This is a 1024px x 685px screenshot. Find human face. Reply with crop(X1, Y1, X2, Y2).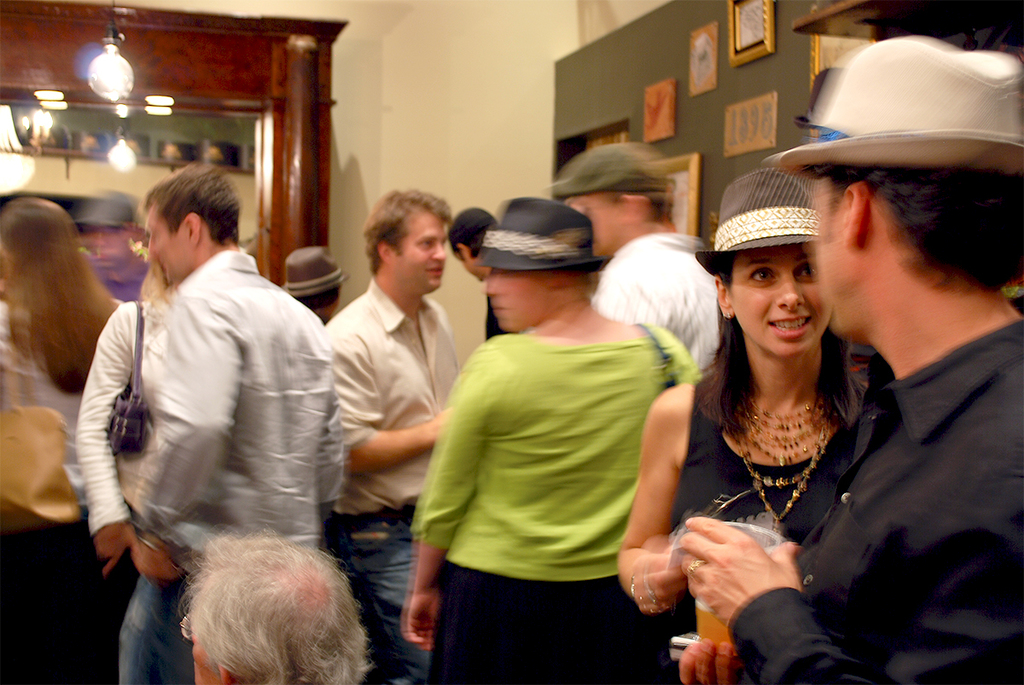
crop(727, 247, 834, 359).
